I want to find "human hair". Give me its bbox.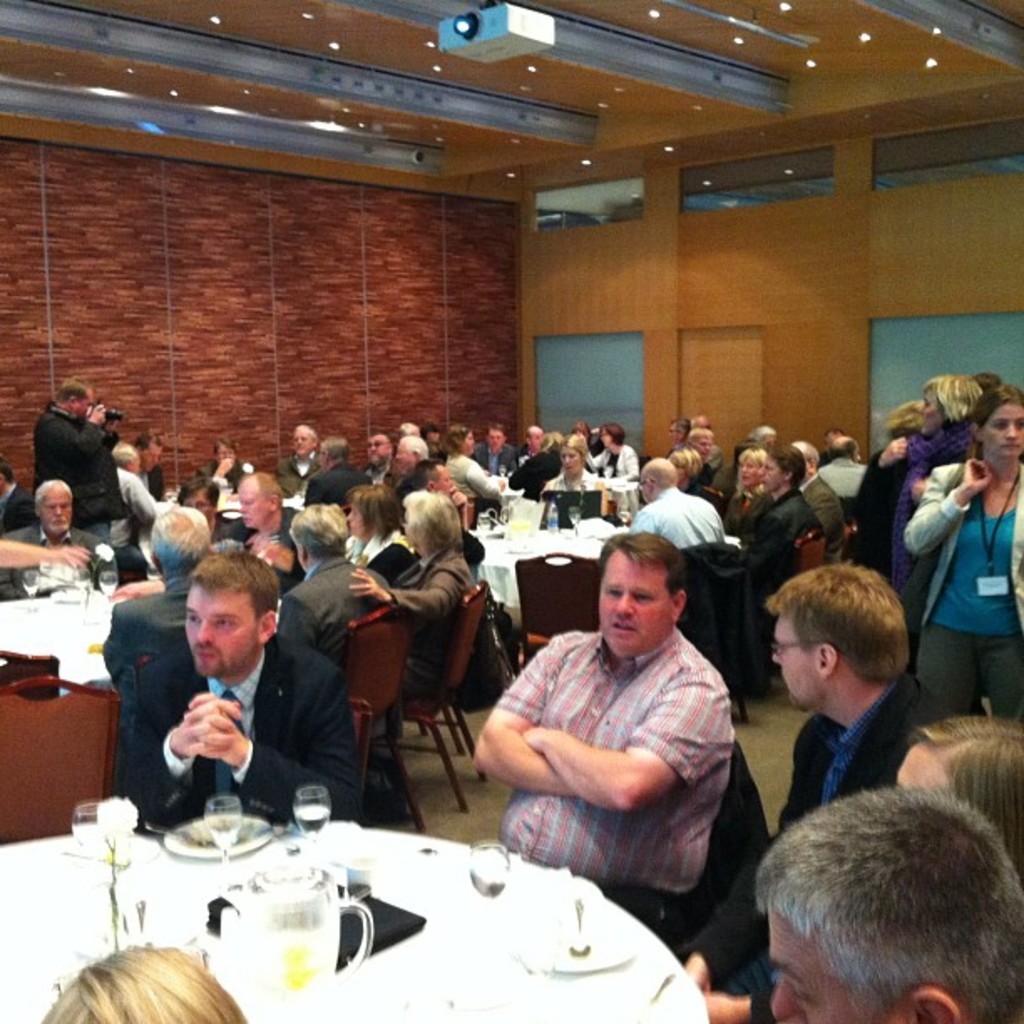
<bbox>44, 939, 238, 1022</bbox>.
